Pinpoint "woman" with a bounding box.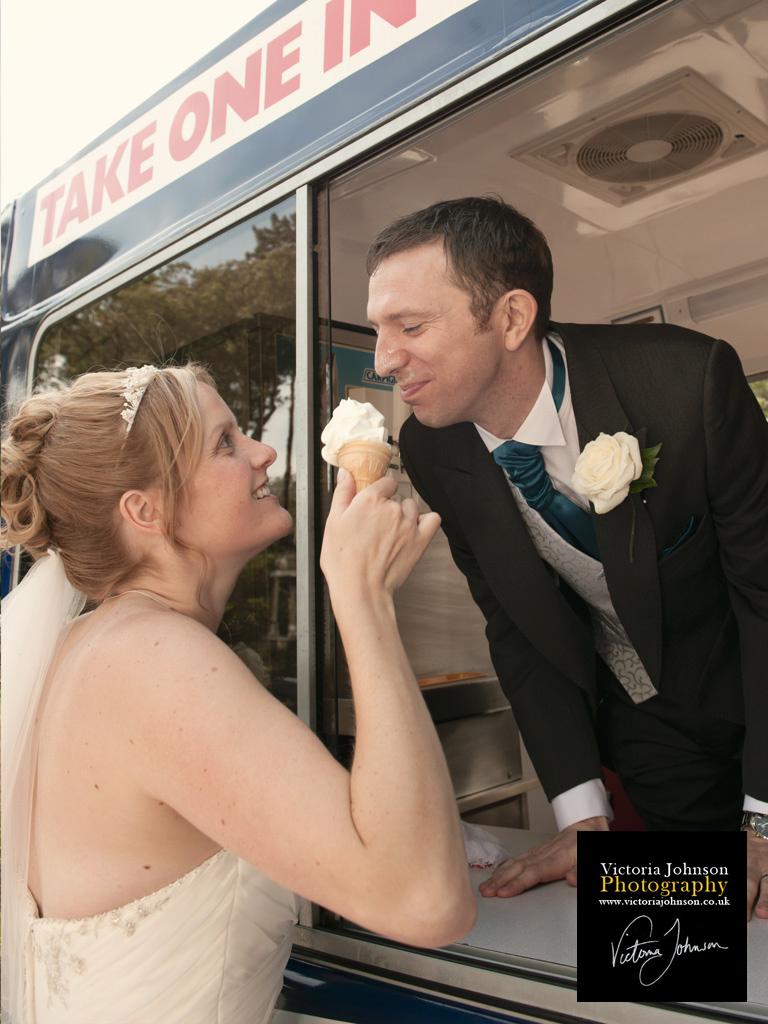
[0,366,472,1023].
